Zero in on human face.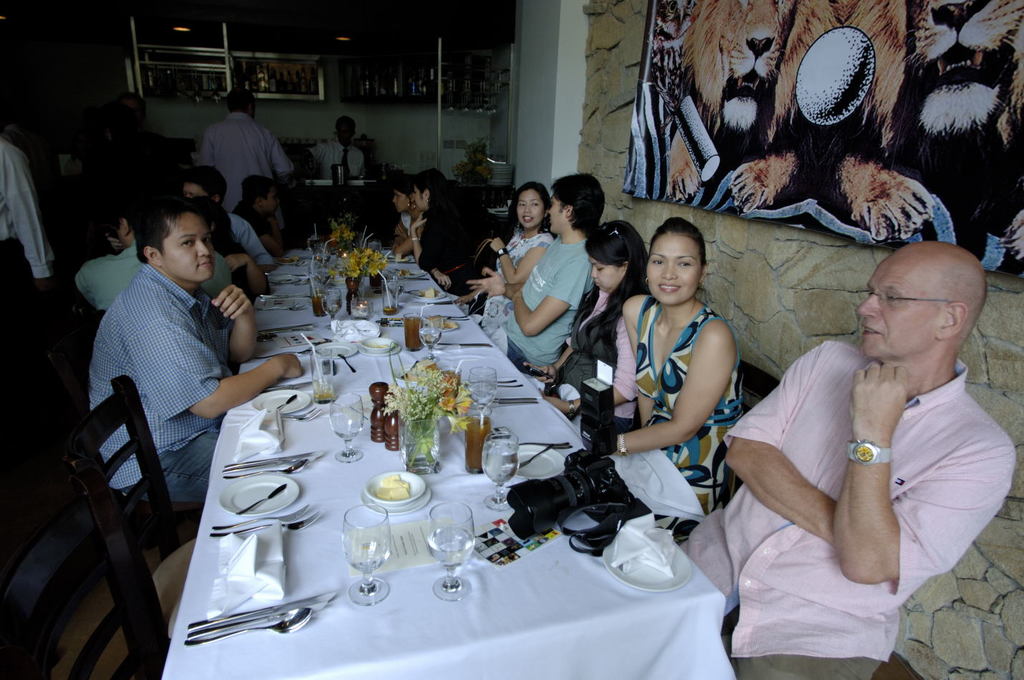
Zeroed in: [517,191,546,230].
